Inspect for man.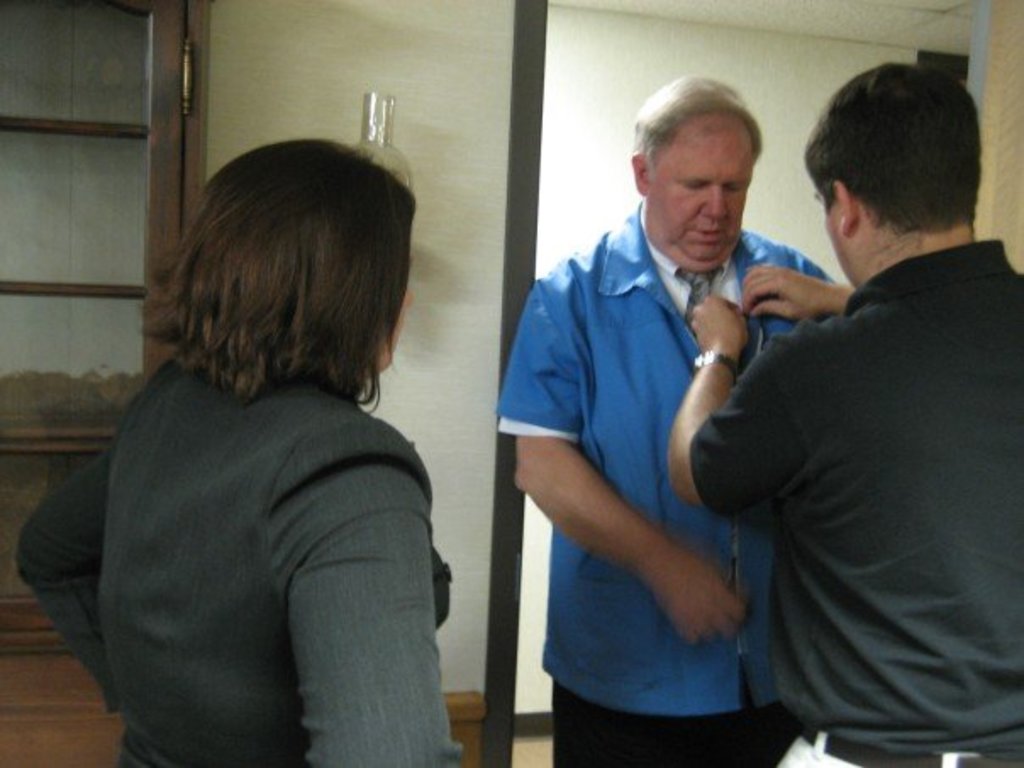
Inspection: locate(495, 71, 838, 766).
